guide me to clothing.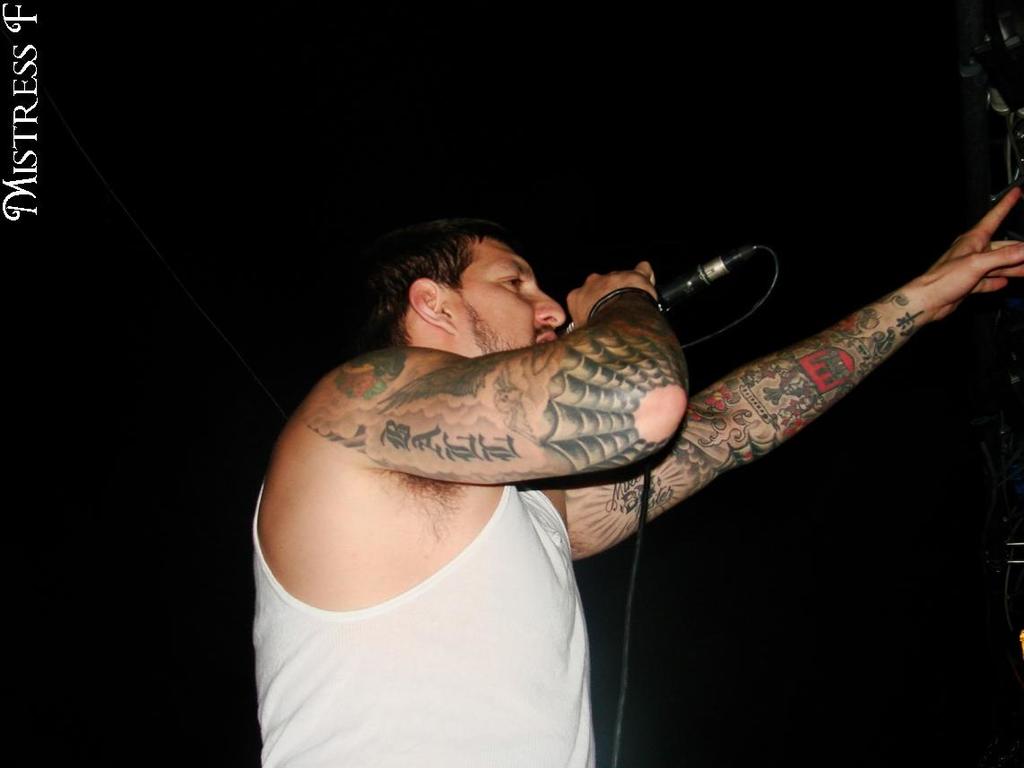
Guidance: <box>222,305,694,738</box>.
